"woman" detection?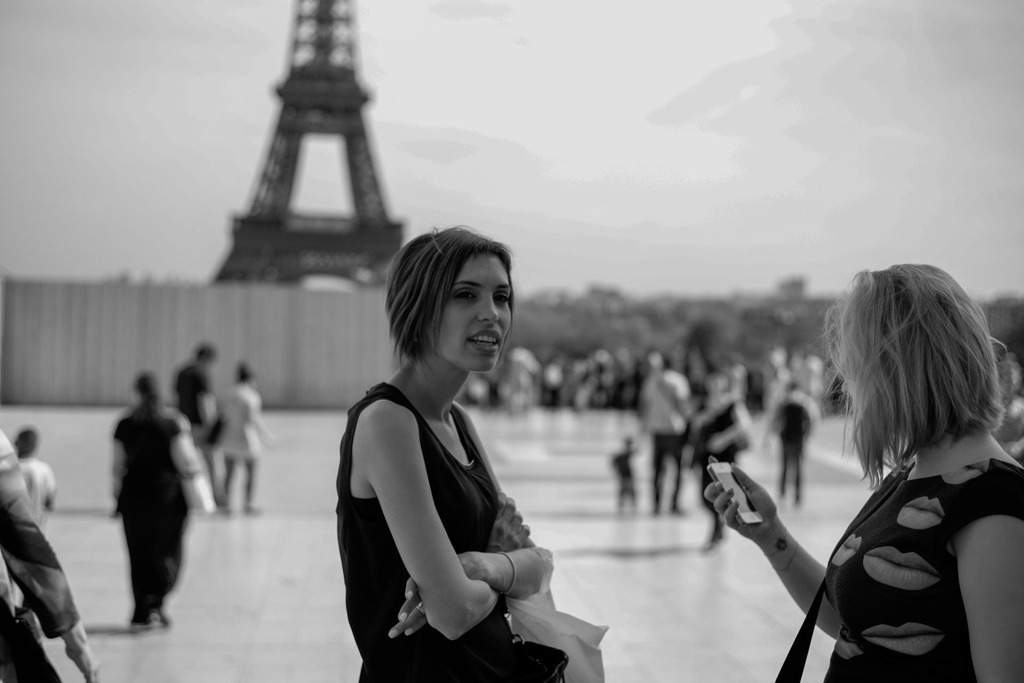
<box>698,262,1023,682</box>
